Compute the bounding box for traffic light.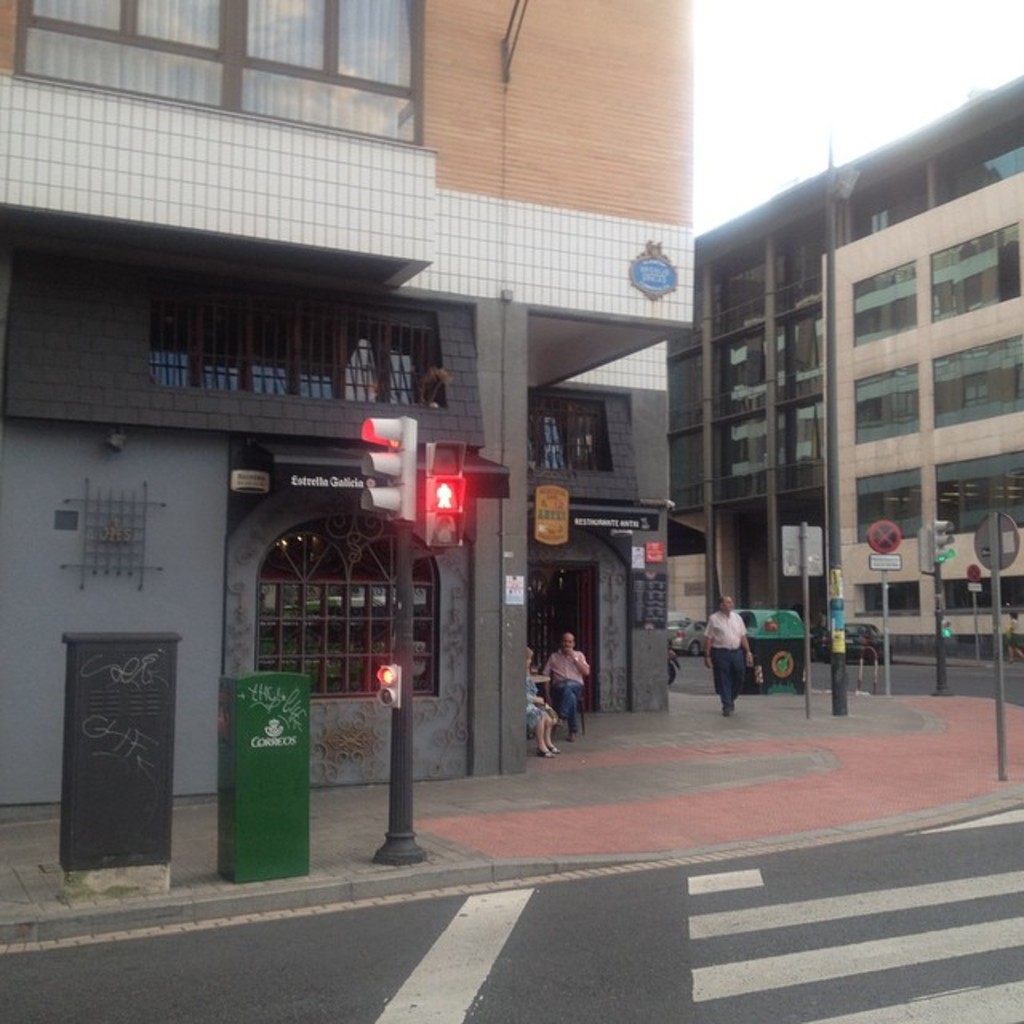
bbox(933, 515, 955, 566).
